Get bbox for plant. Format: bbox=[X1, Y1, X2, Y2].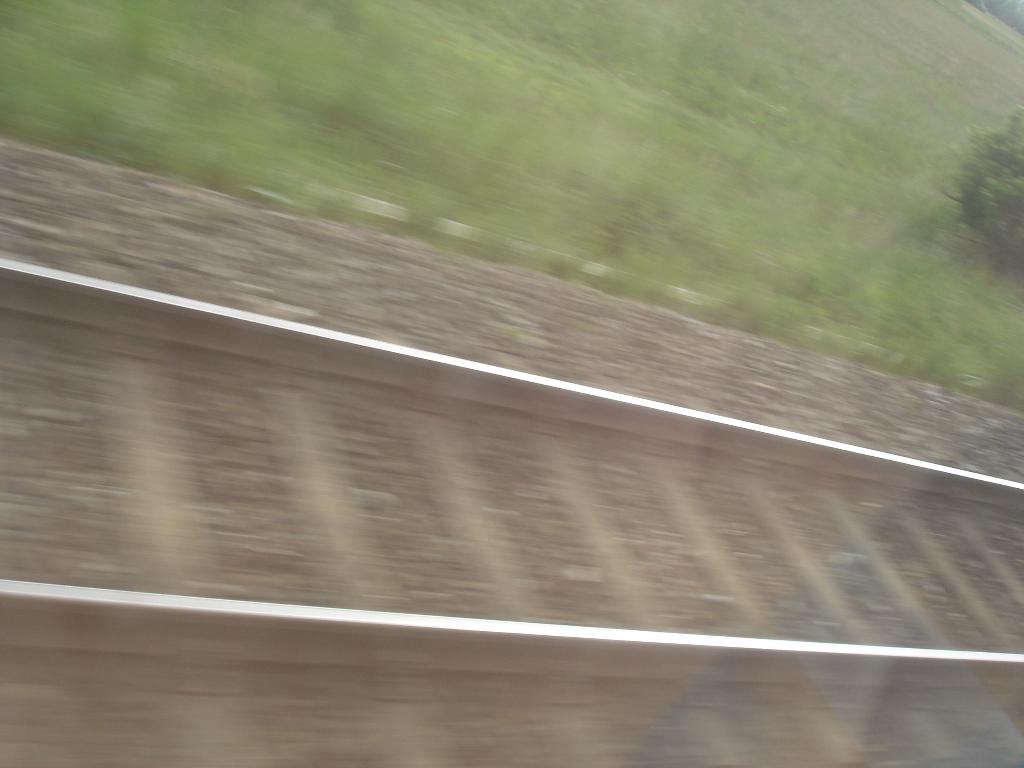
bbox=[929, 106, 1023, 263].
